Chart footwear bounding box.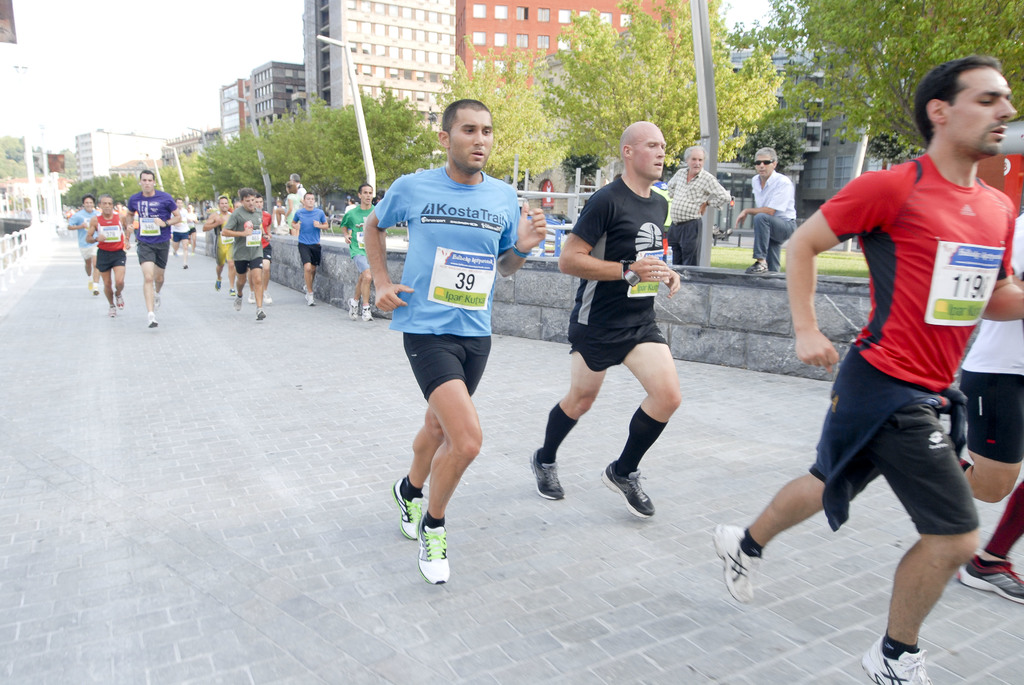
Charted: box(118, 297, 122, 308).
